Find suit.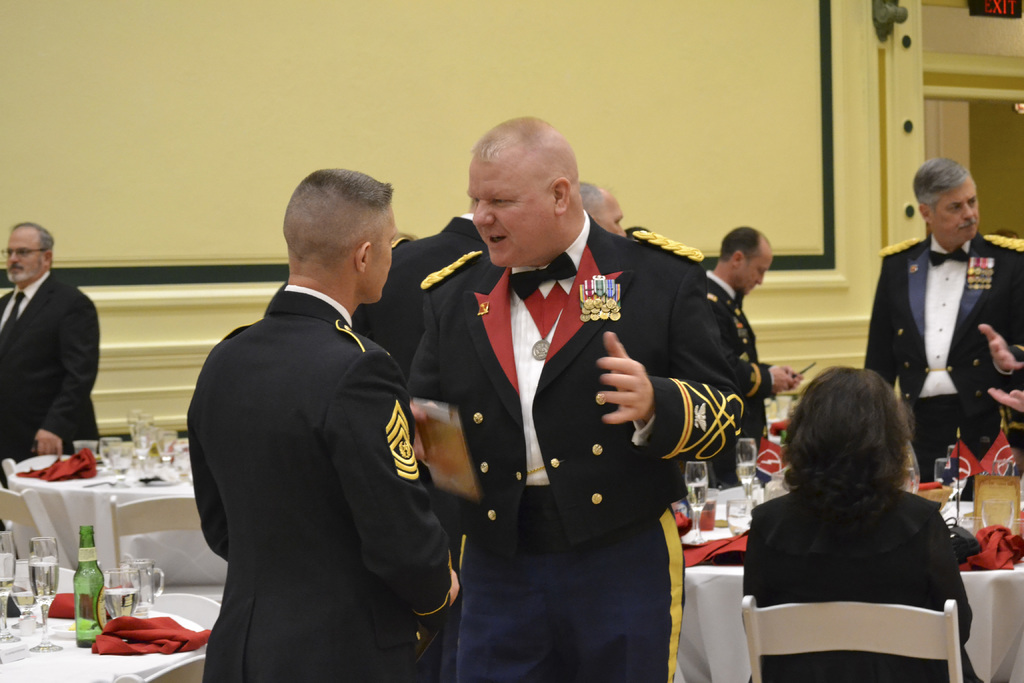
0:270:98:487.
